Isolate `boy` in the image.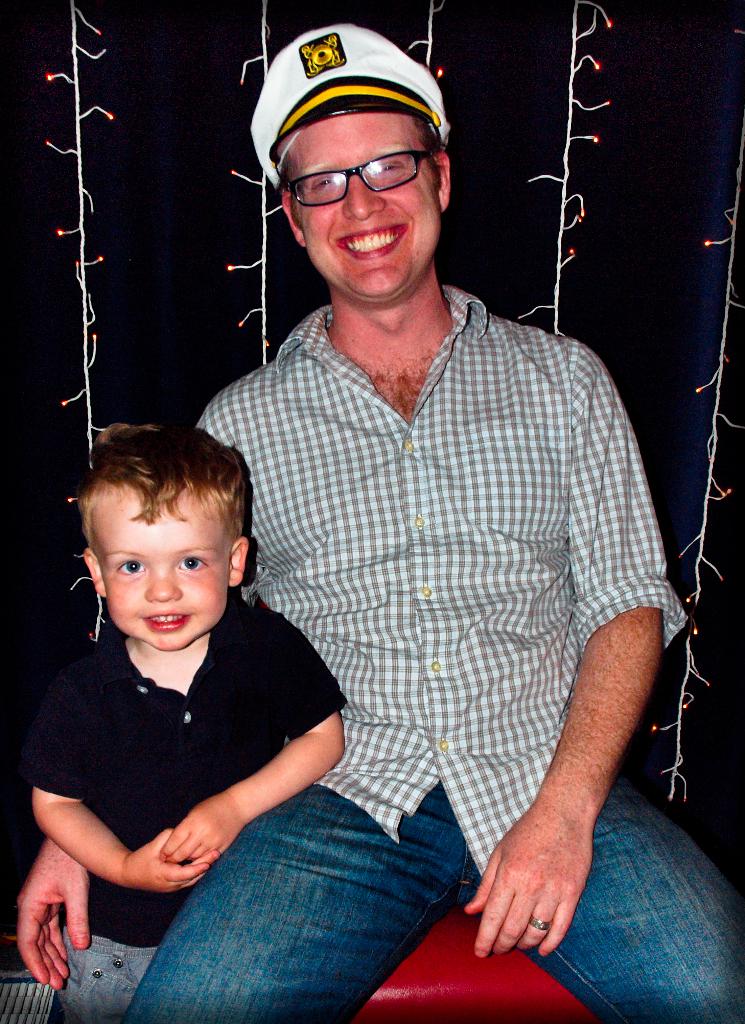
Isolated region: select_region(5, 409, 357, 992).
